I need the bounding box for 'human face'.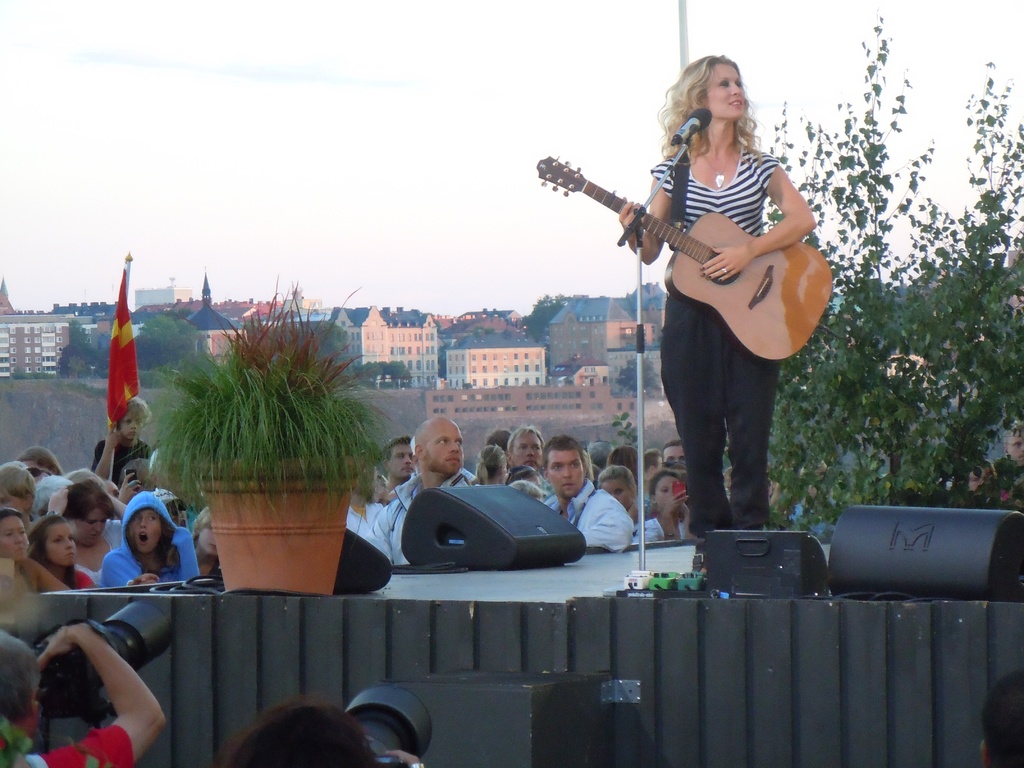
Here it is: (596, 477, 622, 502).
